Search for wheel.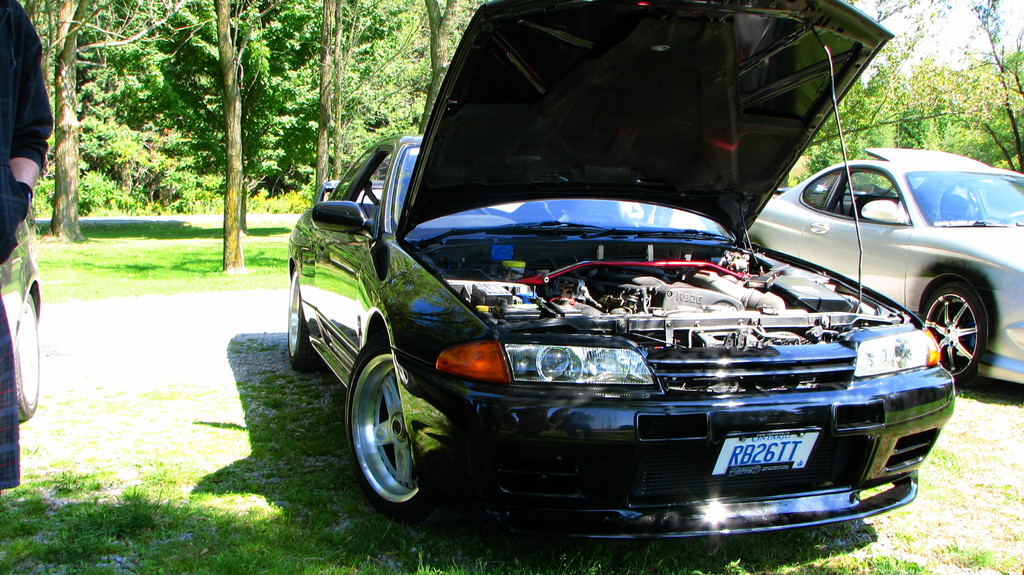
Found at bbox(289, 277, 321, 375).
